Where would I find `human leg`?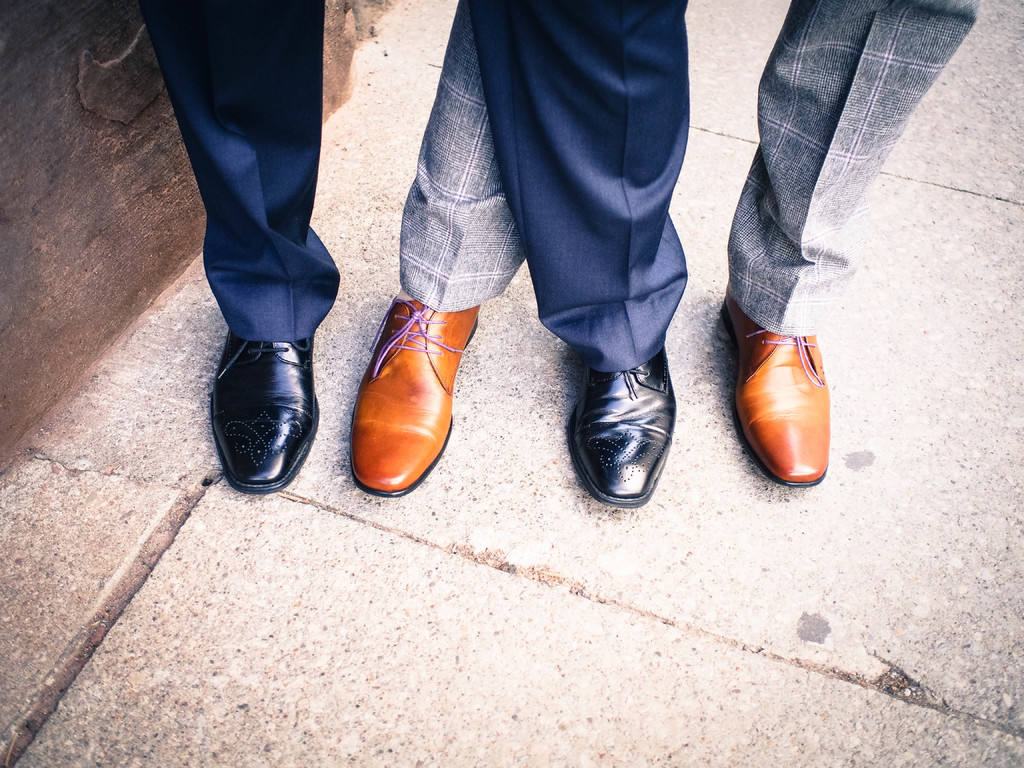
At [477, 0, 689, 505].
